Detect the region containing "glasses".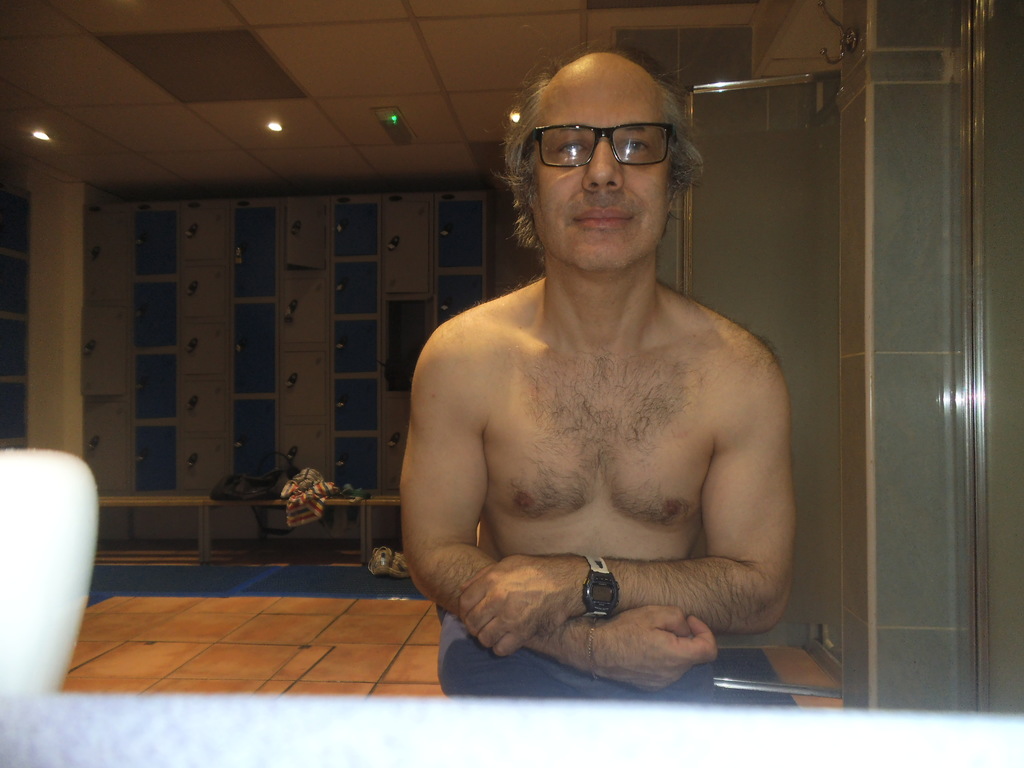
x1=513 y1=108 x2=696 y2=174.
